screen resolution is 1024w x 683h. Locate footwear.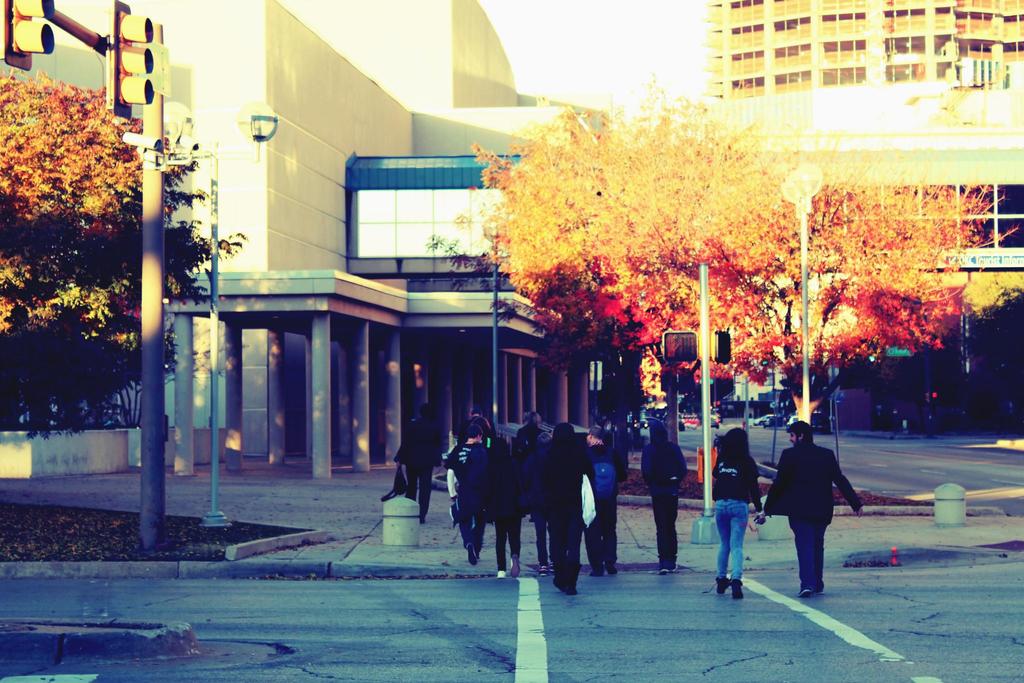
rect(467, 542, 481, 561).
